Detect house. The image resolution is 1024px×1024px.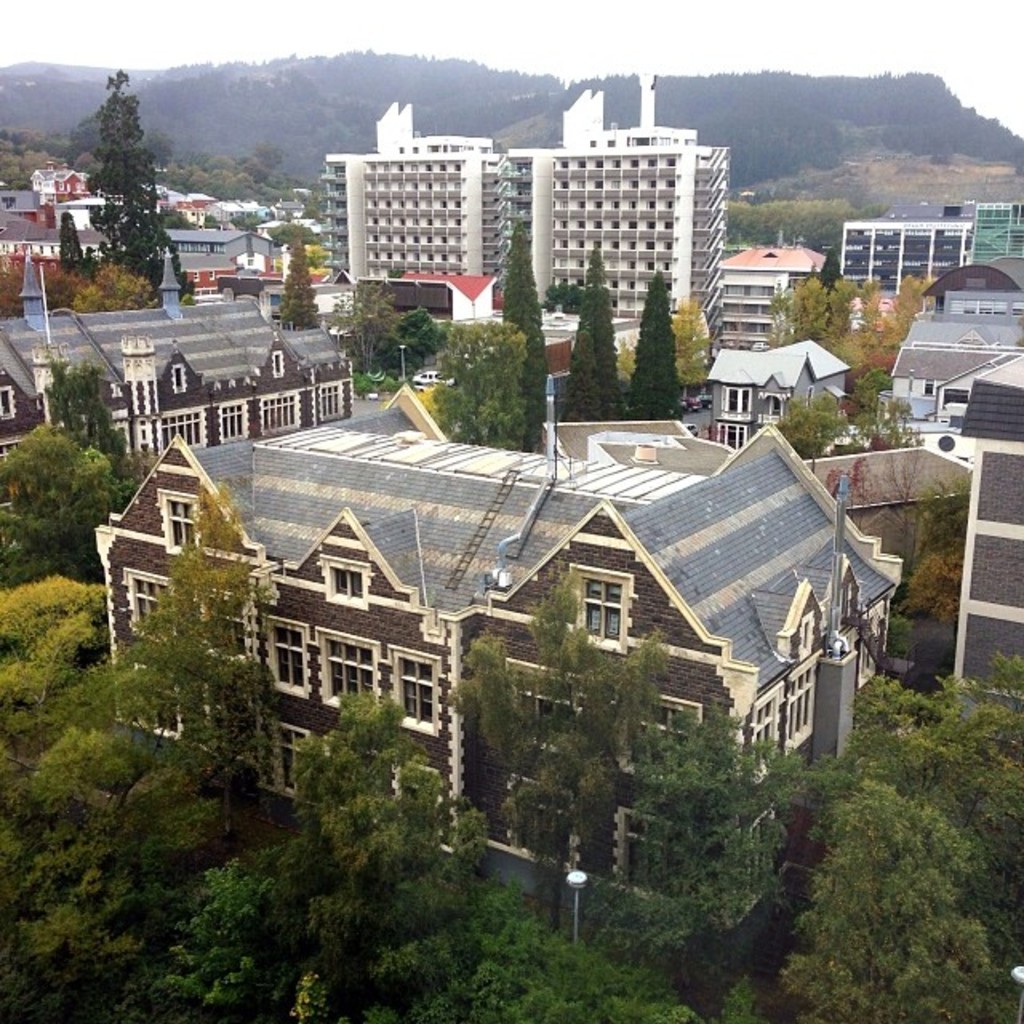
(x1=66, y1=211, x2=187, y2=302).
